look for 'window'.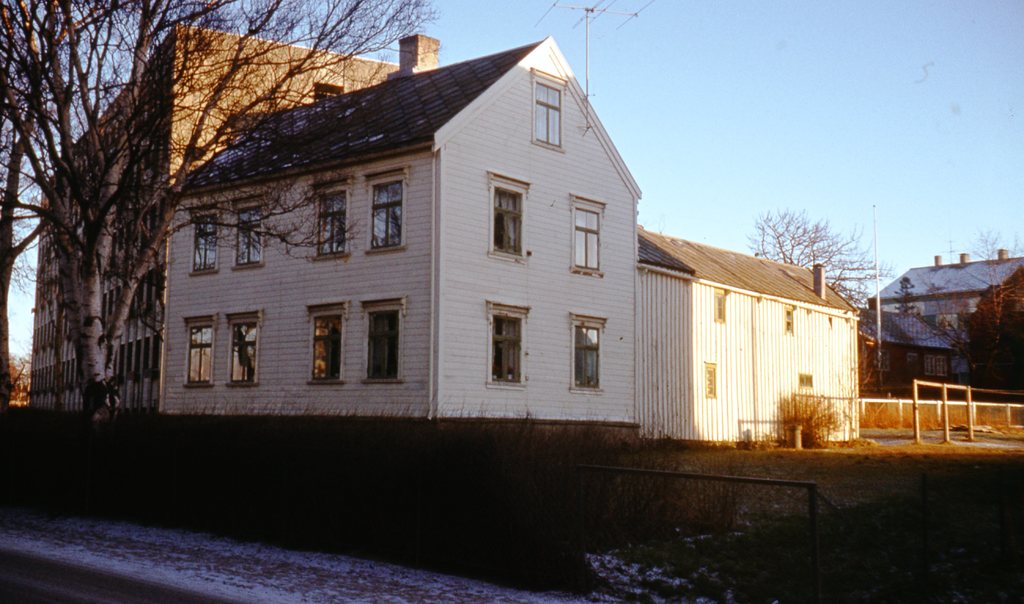
Found: <box>358,299,406,384</box>.
